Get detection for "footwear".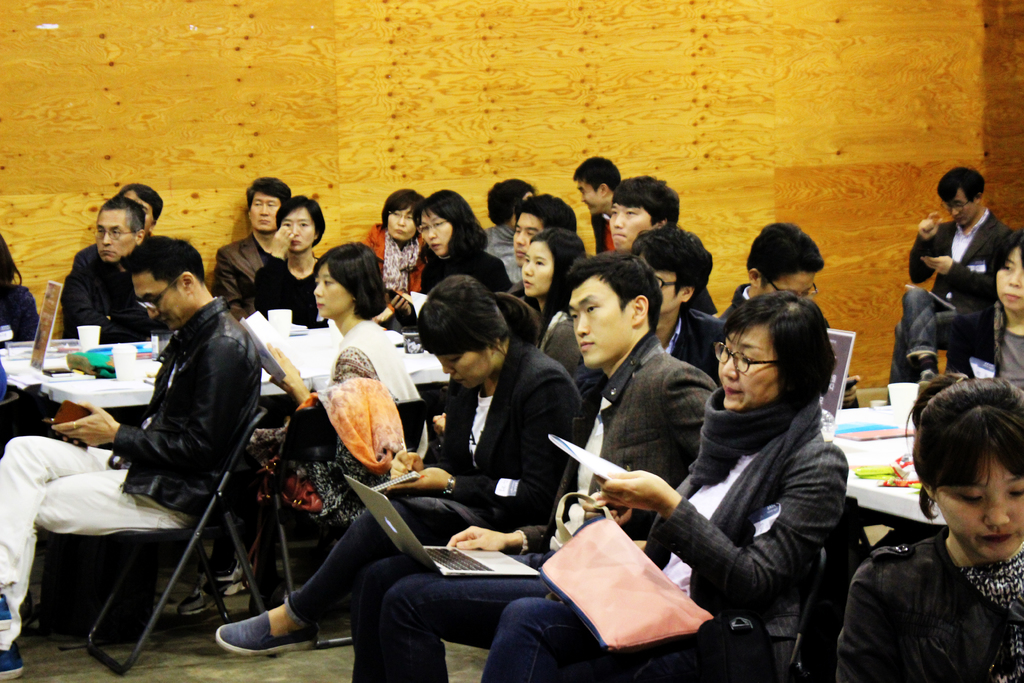
Detection: 0/645/24/682.
